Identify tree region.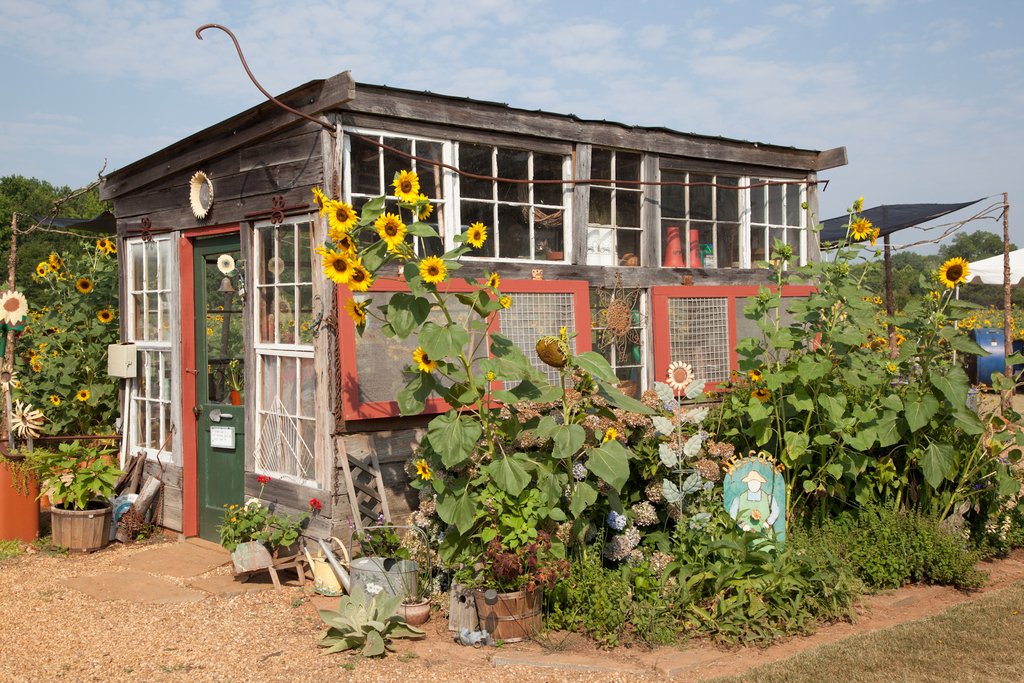
Region: (left=316, top=160, right=620, bottom=646).
